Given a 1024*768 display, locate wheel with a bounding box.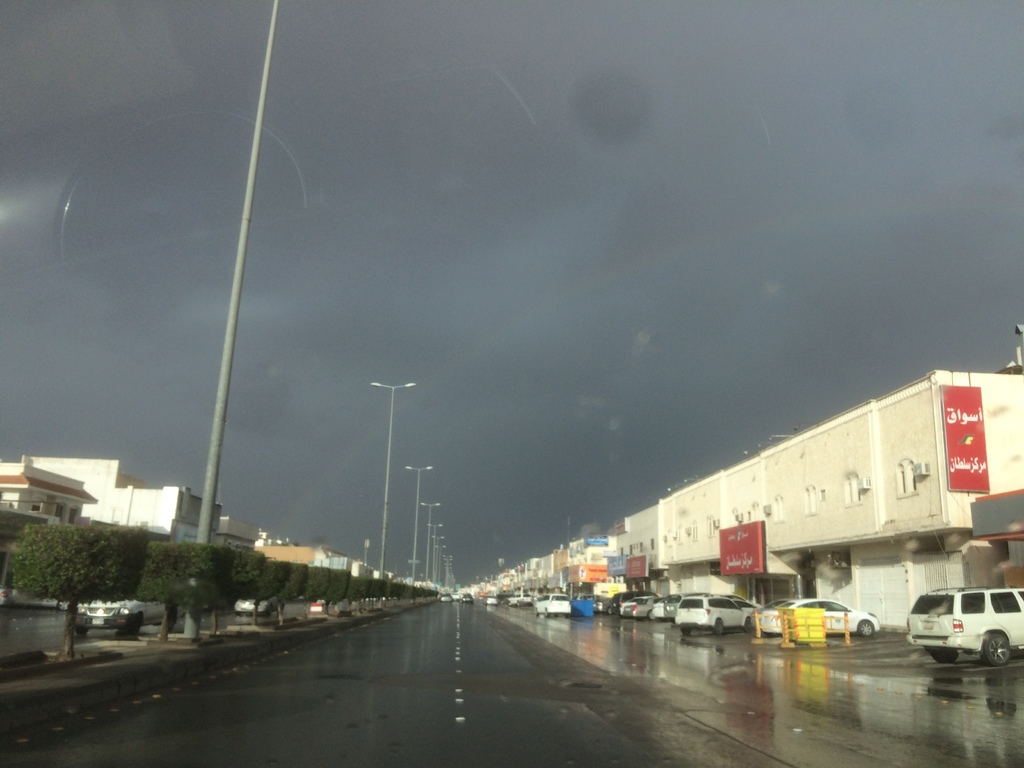
Located: region(711, 619, 723, 636).
